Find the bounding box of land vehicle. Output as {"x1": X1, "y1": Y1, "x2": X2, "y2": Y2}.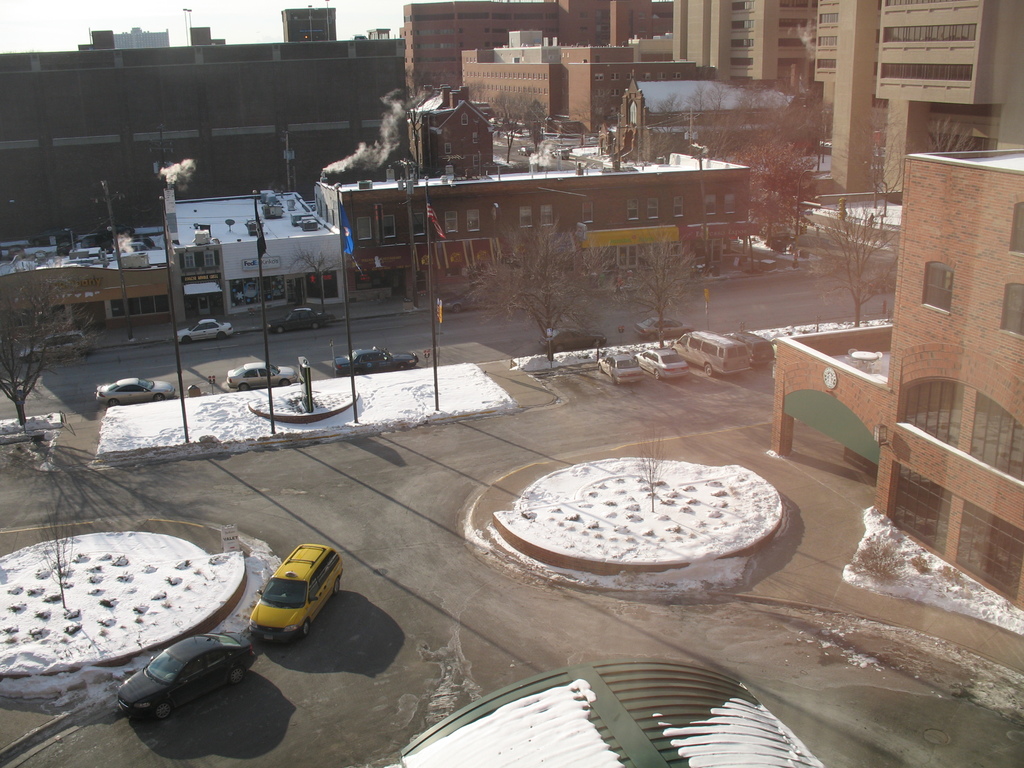
{"x1": 22, "y1": 335, "x2": 89, "y2": 360}.
